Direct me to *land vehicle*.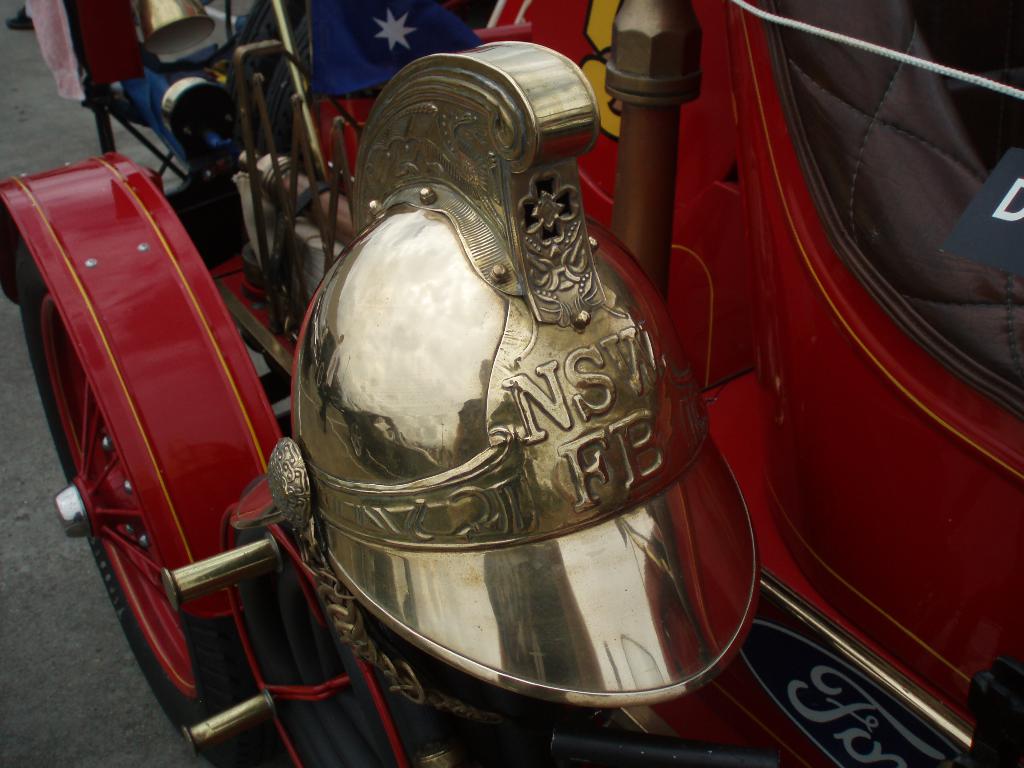
Direction: {"left": 0, "top": 0, "right": 1023, "bottom": 767}.
